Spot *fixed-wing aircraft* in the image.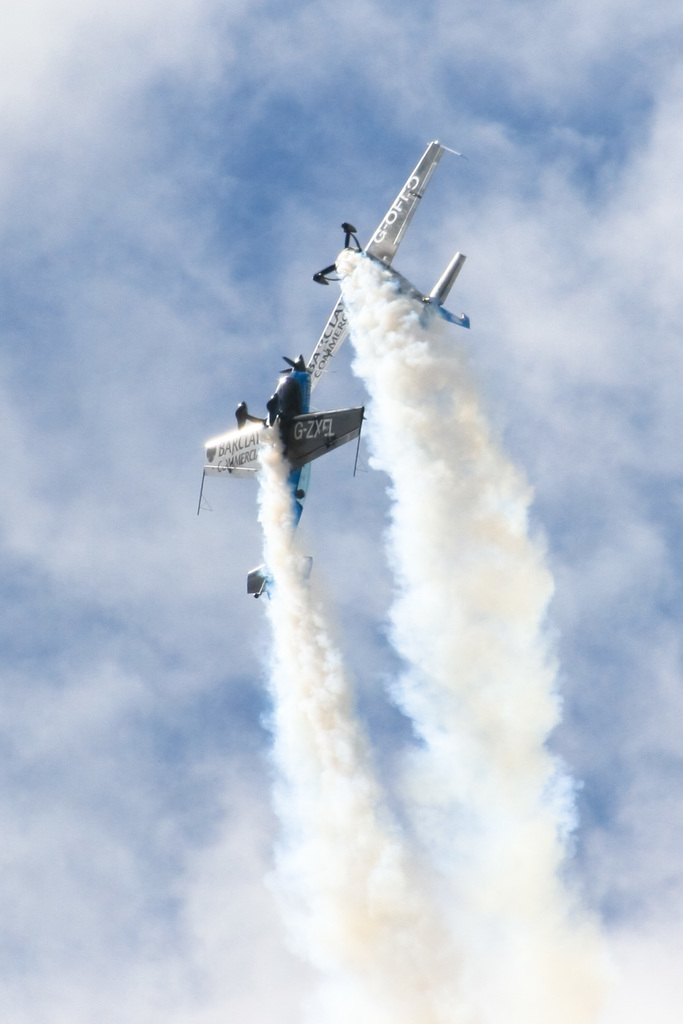
*fixed-wing aircraft* found at x1=299 y1=128 x2=479 y2=389.
